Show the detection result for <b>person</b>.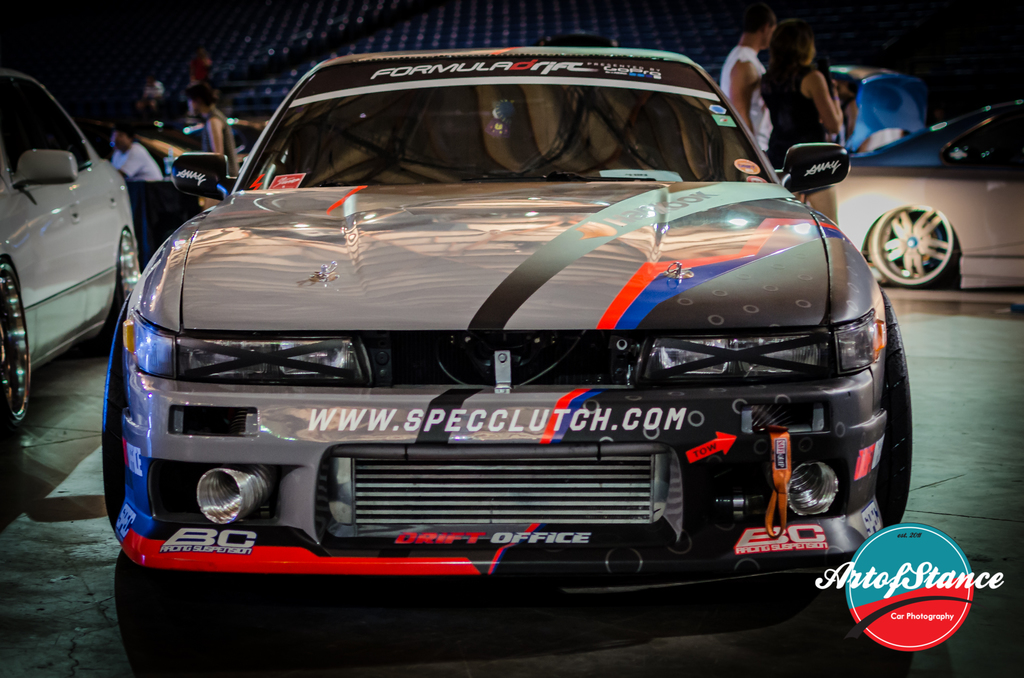
(left=179, top=85, right=240, bottom=202).
